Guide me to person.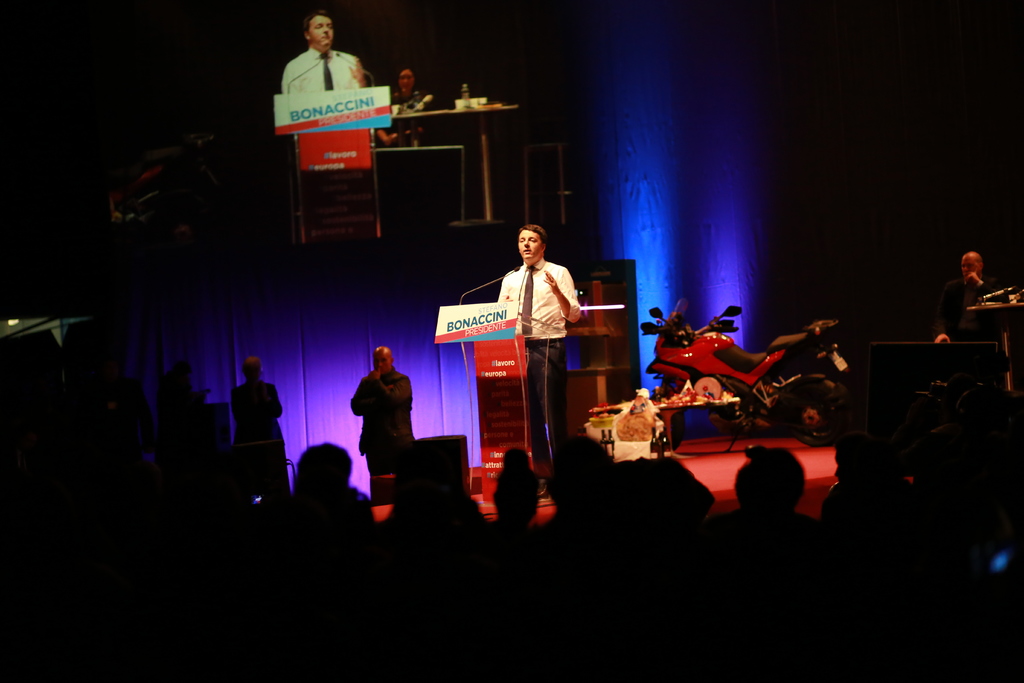
Guidance: 284 10 365 99.
